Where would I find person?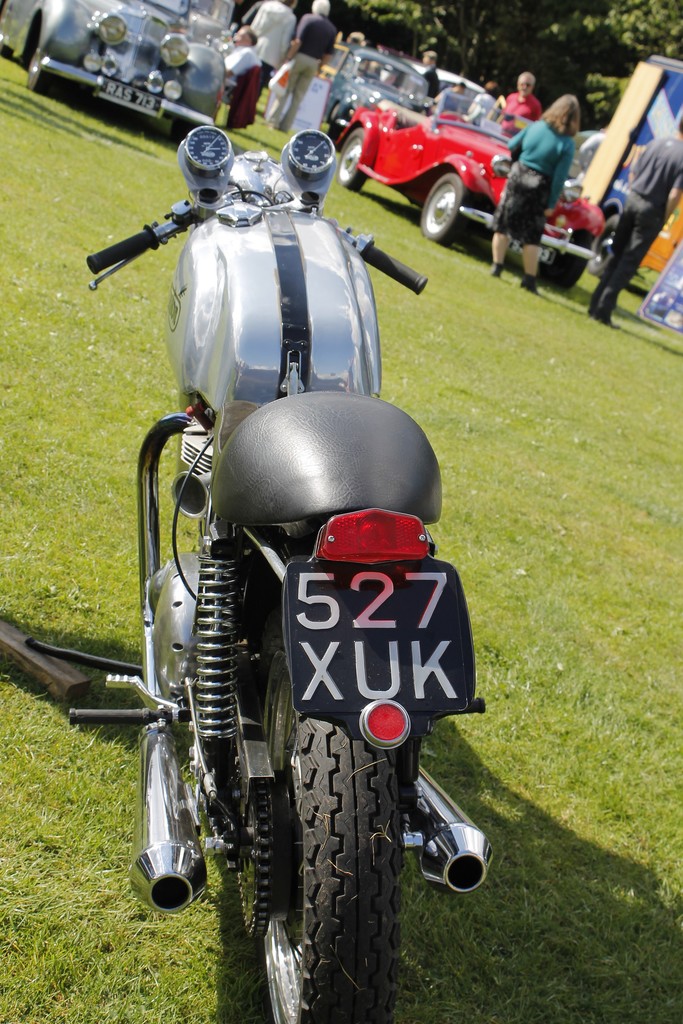
At 252:0:300:84.
